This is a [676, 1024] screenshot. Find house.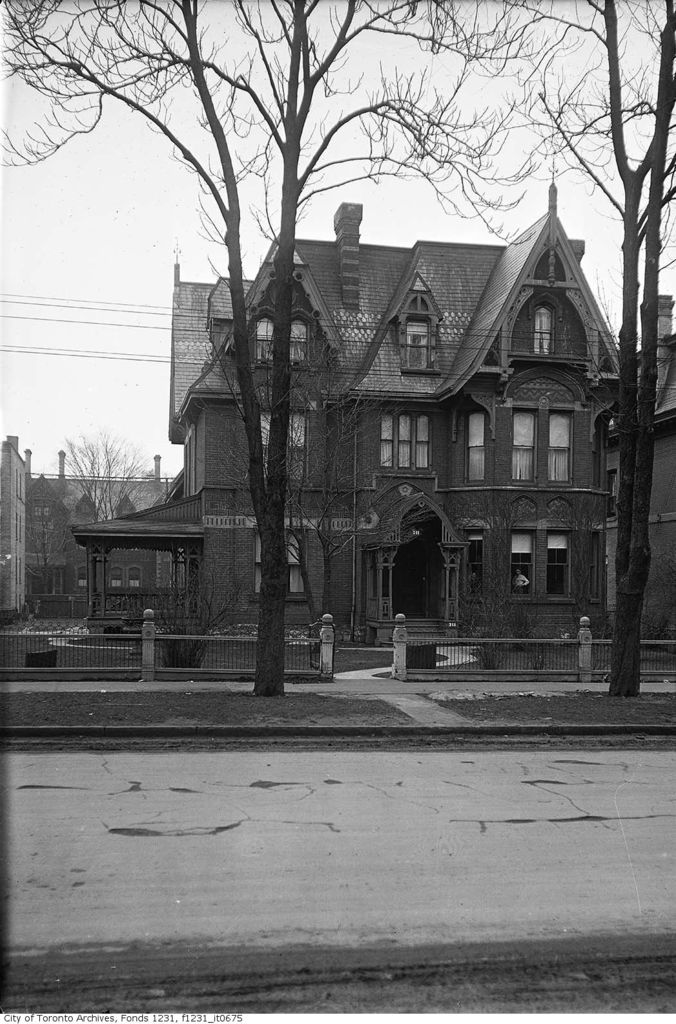
Bounding box: bbox(68, 167, 636, 654).
